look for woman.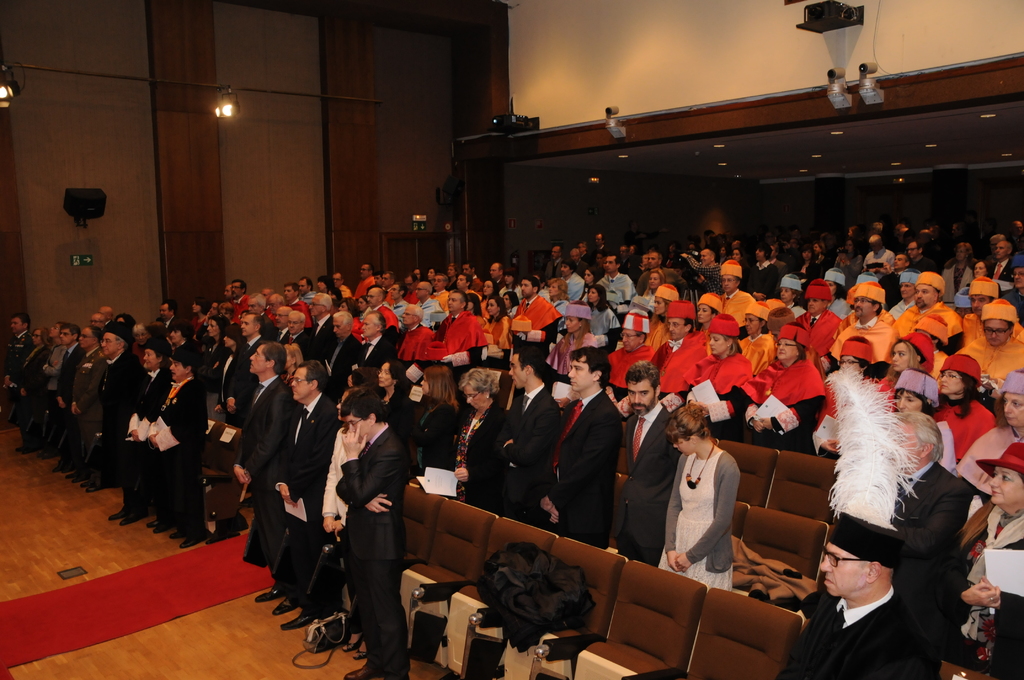
Found: 831:240:863:283.
